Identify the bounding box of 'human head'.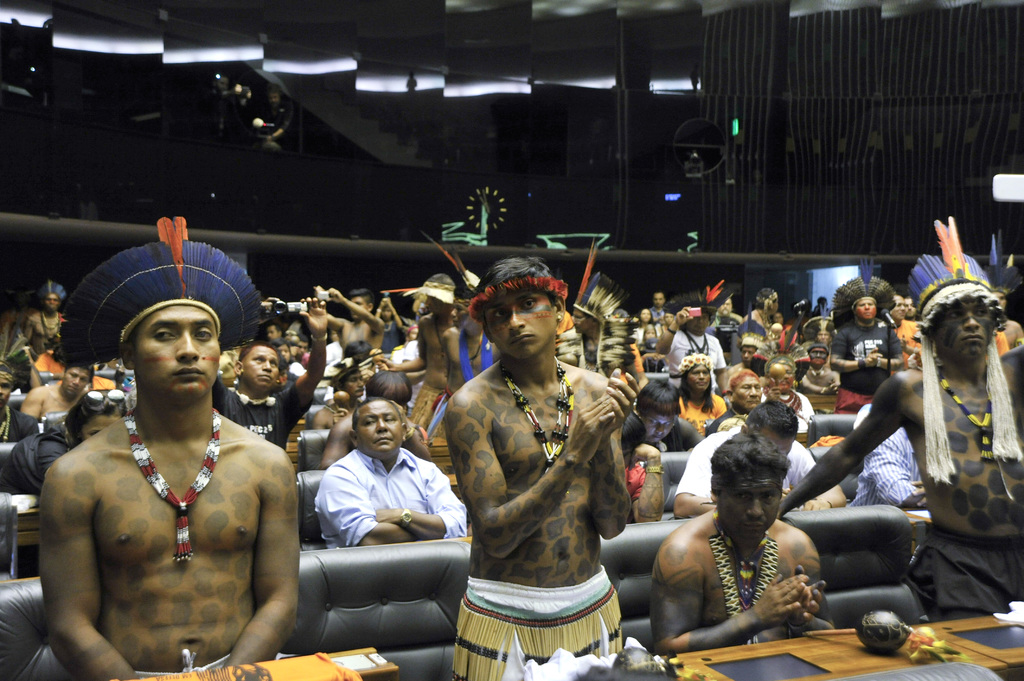
<box>662,308,678,327</box>.
